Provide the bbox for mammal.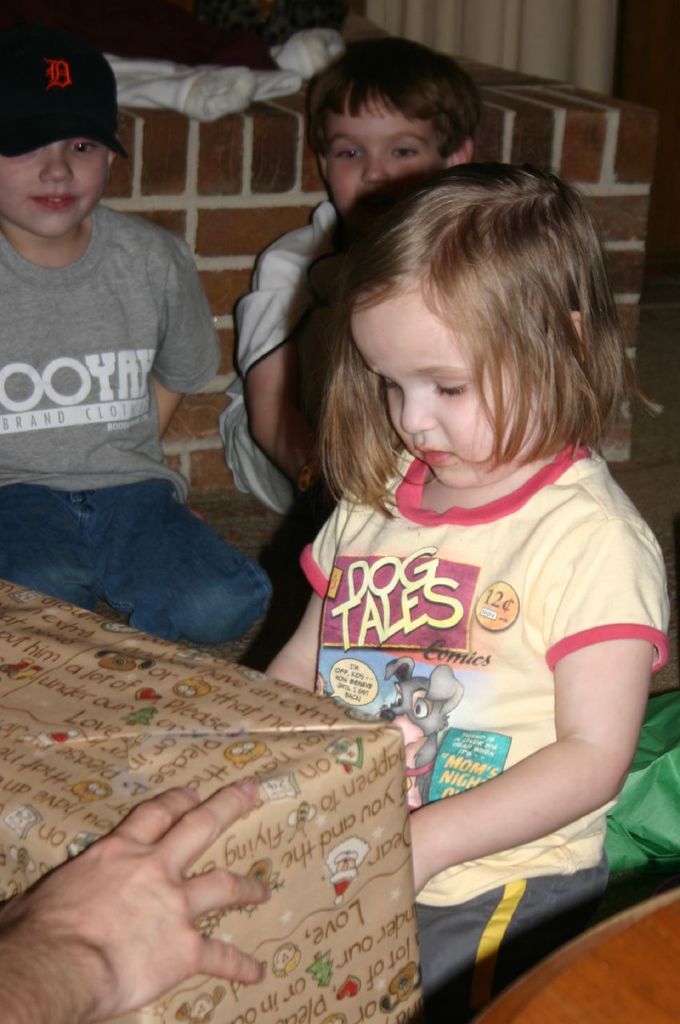
pyautogui.locateOnScreen(215, 37, 495, 521).
